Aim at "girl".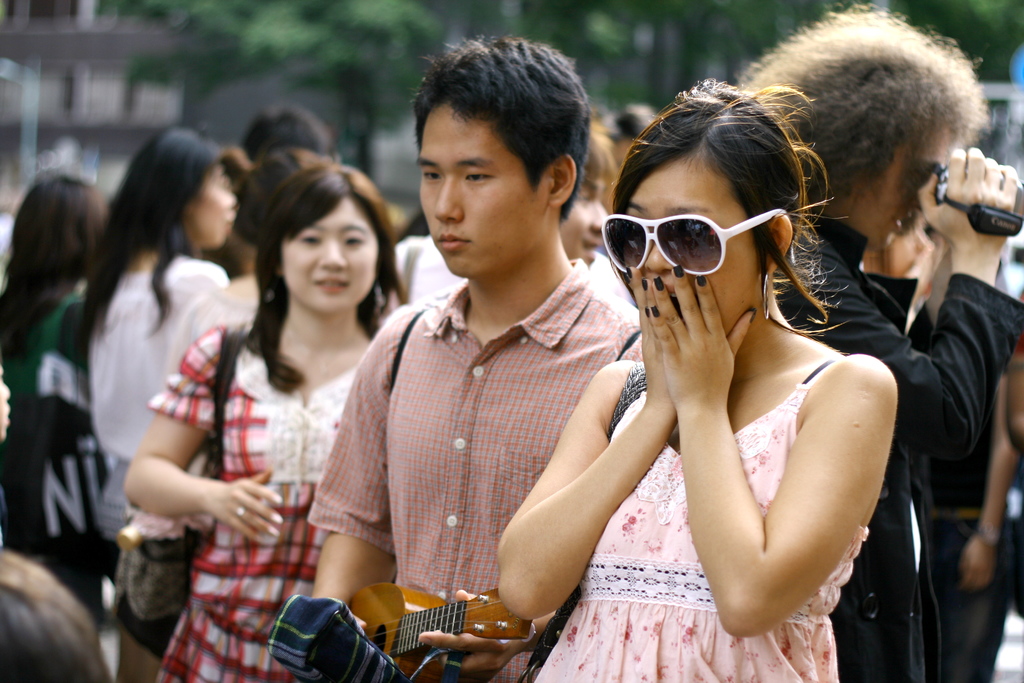
Aimed at select_region(495, 74, 897, 682).
